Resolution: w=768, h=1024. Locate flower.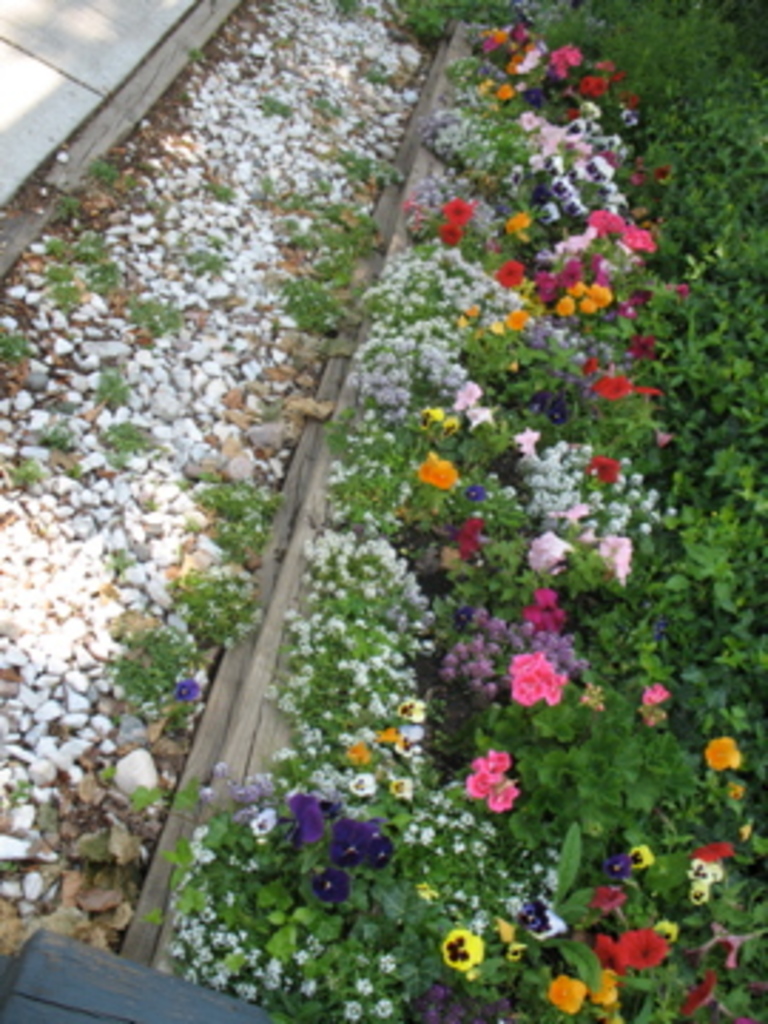
688, 836, 722, 865.
